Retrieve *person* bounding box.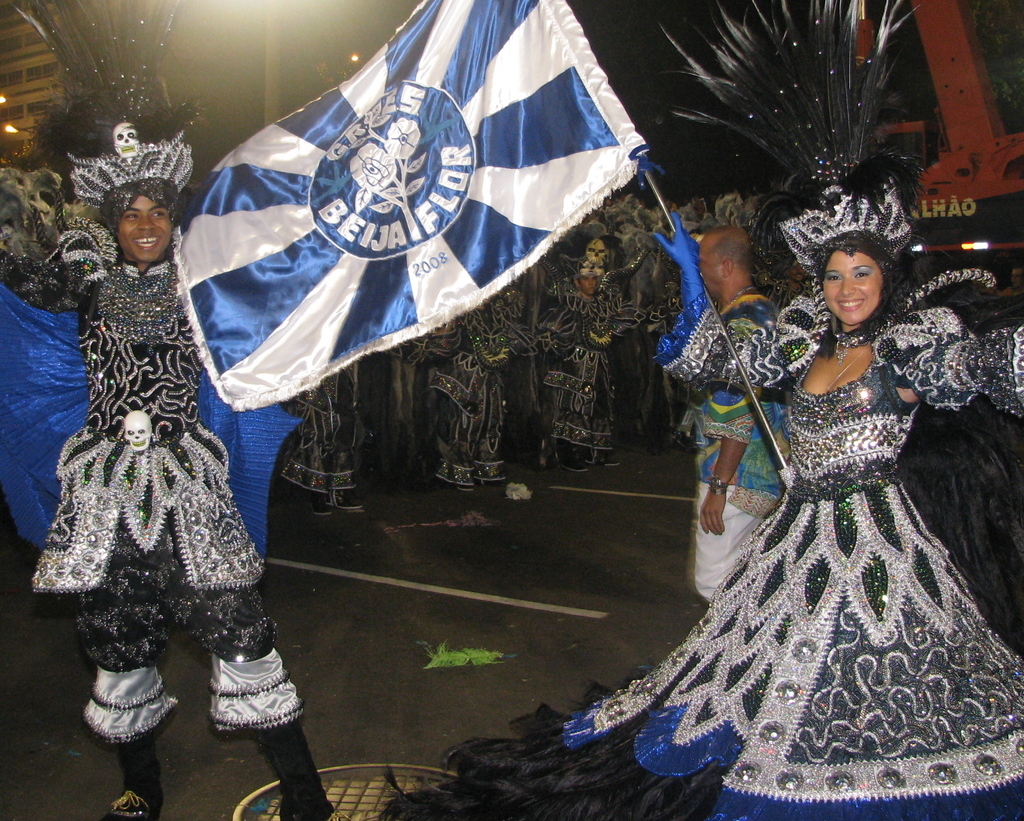
Bounding box: 538/240/660/471.
